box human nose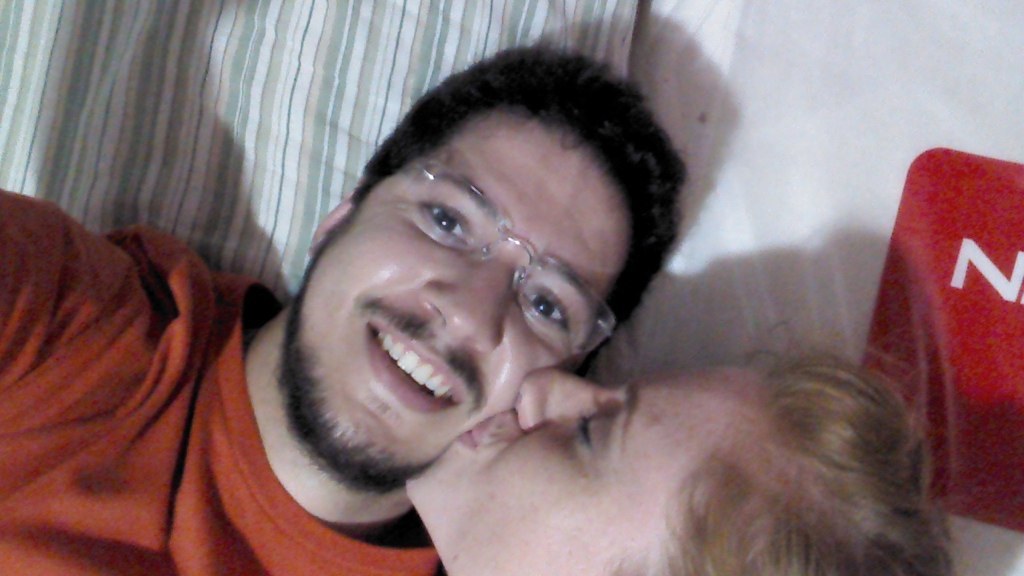
x1=521 y1=362 x2=612 y2=430
